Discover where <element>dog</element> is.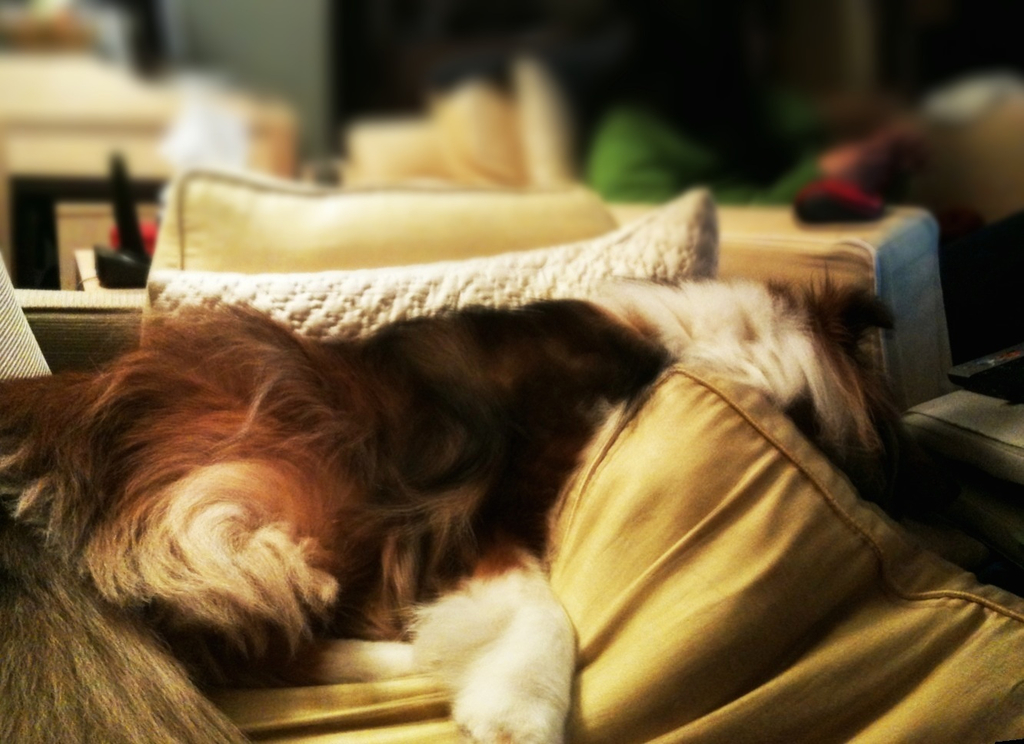
Discovered at crop(0, 276, 897, 743).
